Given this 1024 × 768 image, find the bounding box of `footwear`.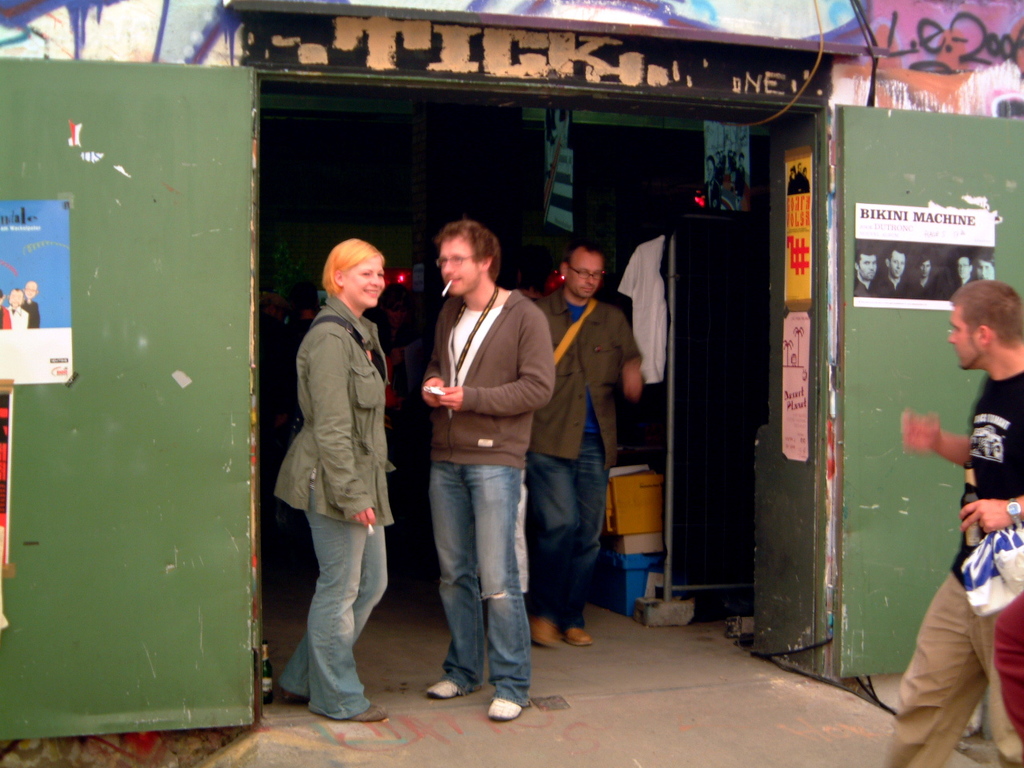
[530, 617, 562, 649].
